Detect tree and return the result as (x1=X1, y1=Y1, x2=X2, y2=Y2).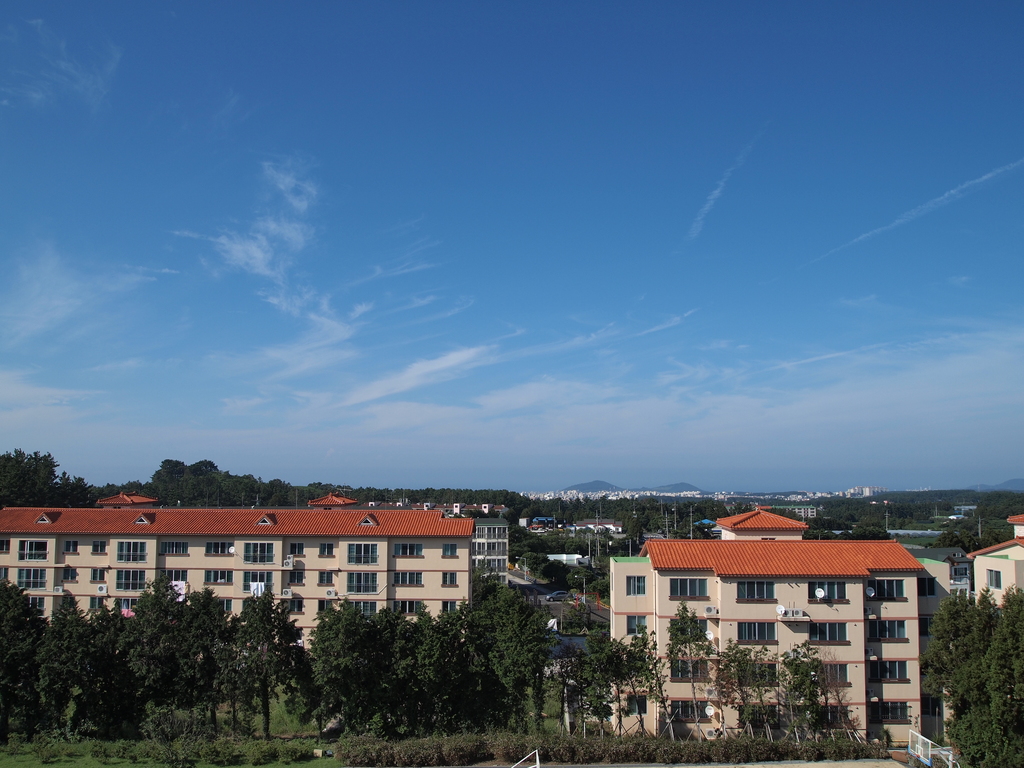
(x1=824, y1=488, x2=911, y2=519).
